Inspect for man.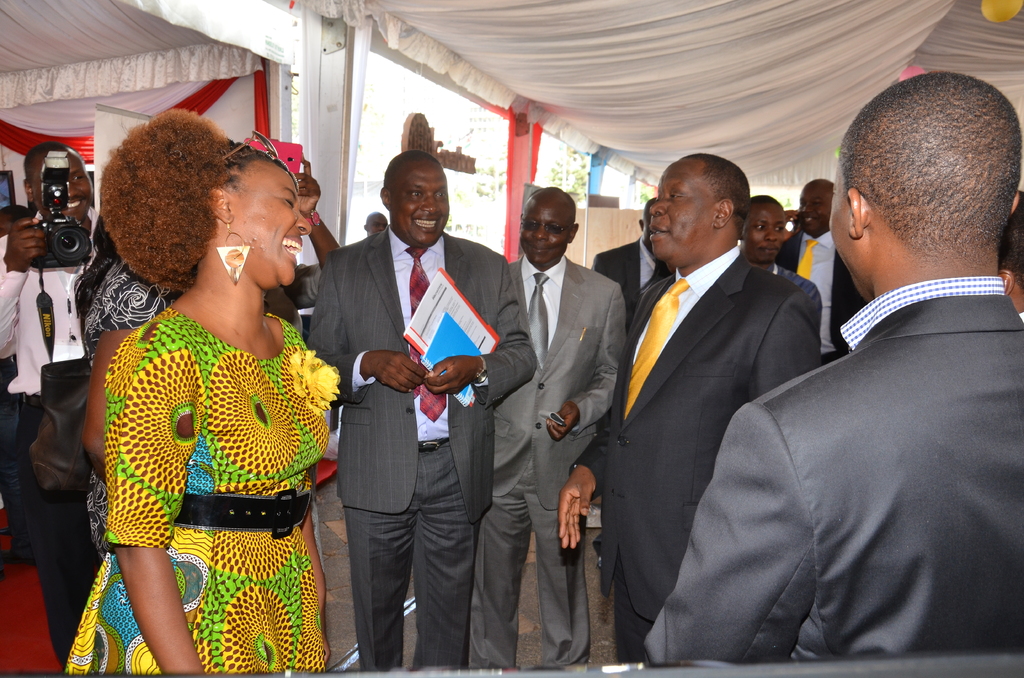
Inspection: [x1=780, y1=184, x2=858, y2=360].
